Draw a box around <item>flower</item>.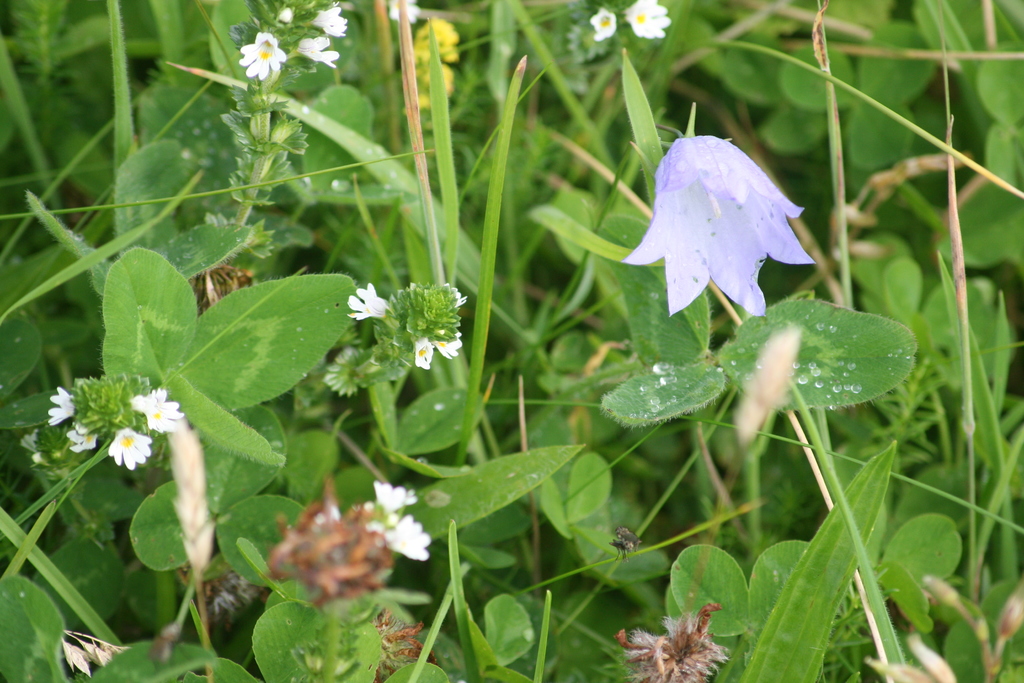
region(236, 29, 286, 81).
